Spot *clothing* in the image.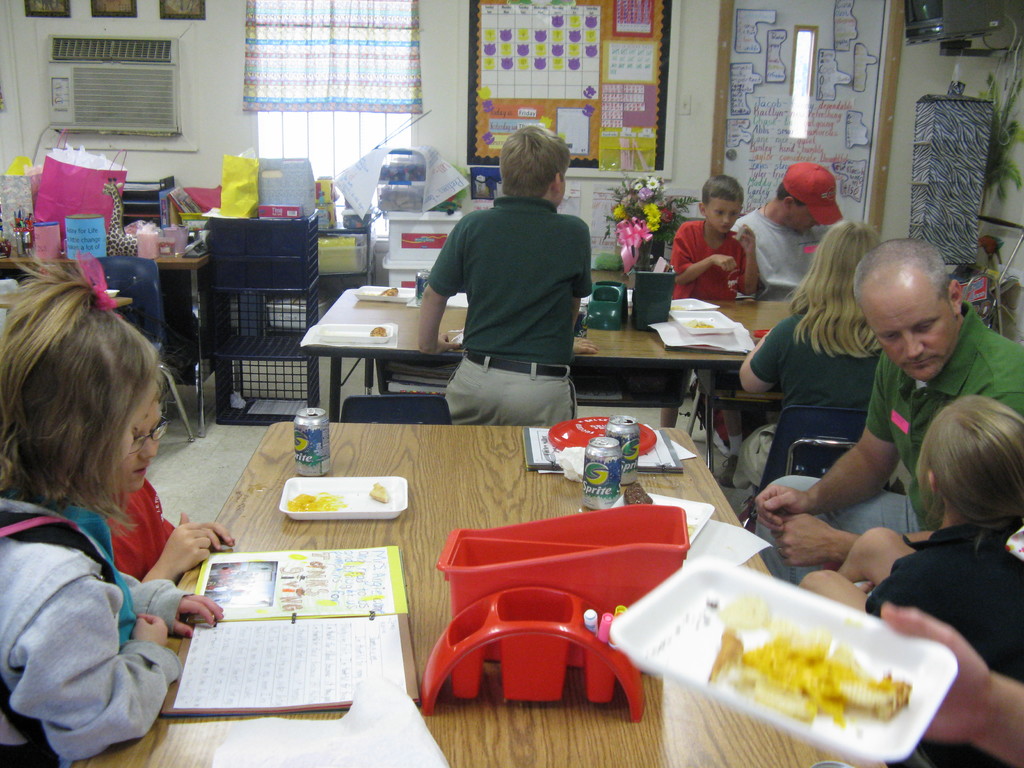
*clothing* found at bbox(730, 206, 828, 299).
